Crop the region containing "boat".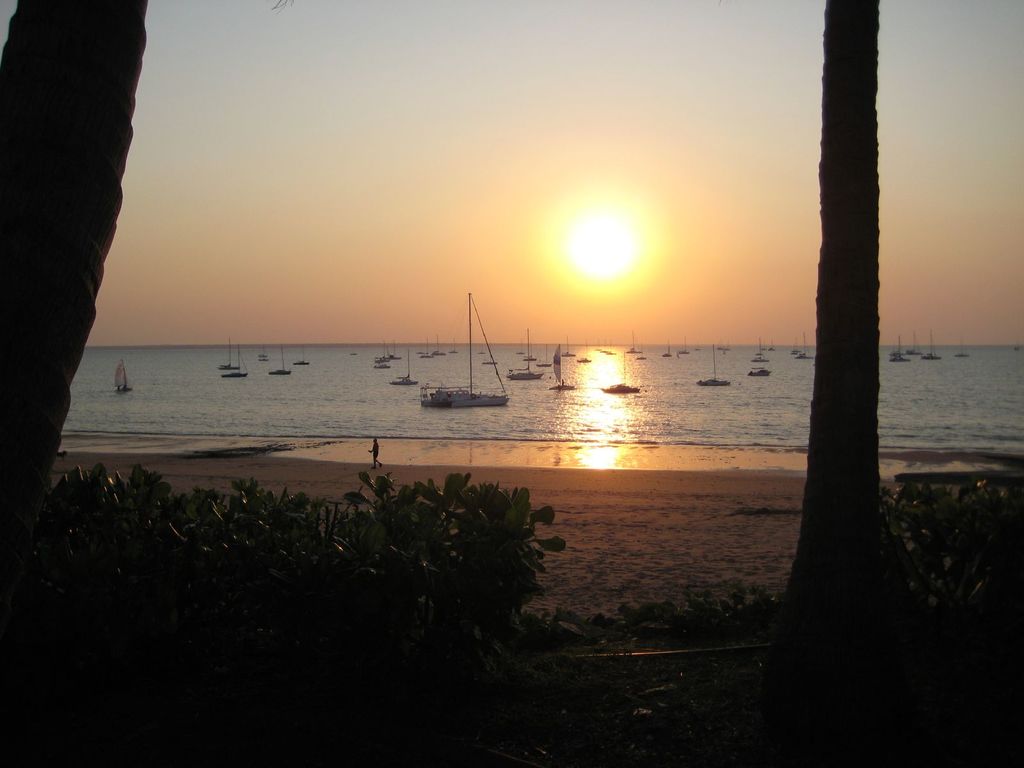
Crop region: [left=789, top=349, right=799, bottom=352].
